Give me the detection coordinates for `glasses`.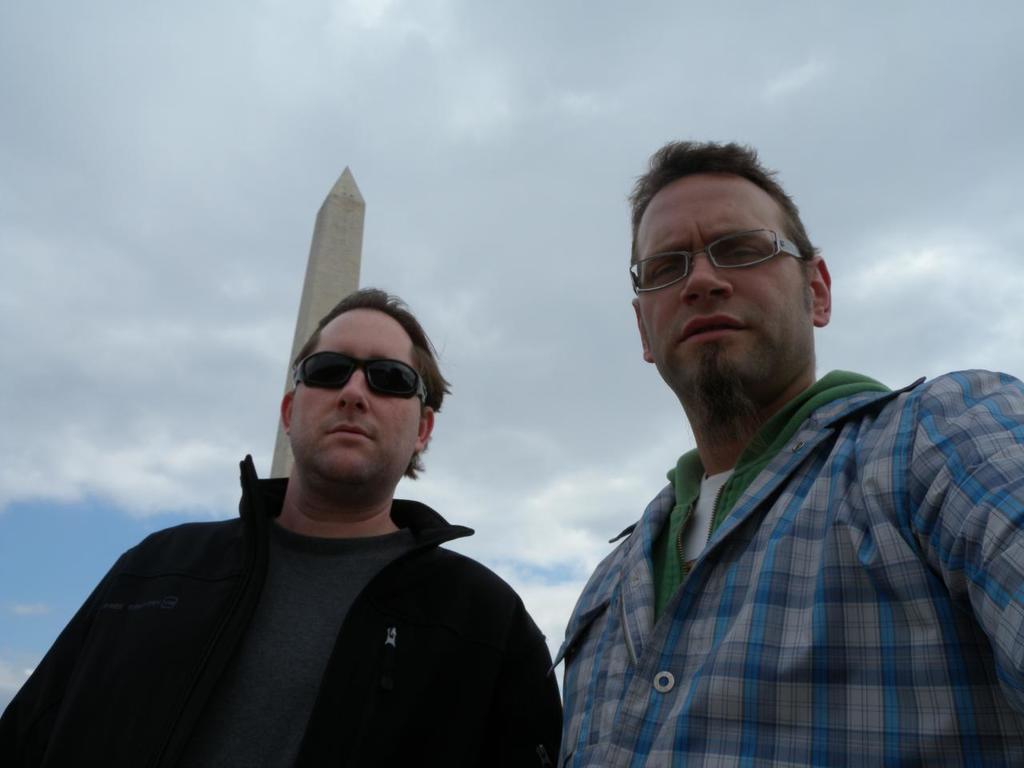
(281, 351, 434, 414).
